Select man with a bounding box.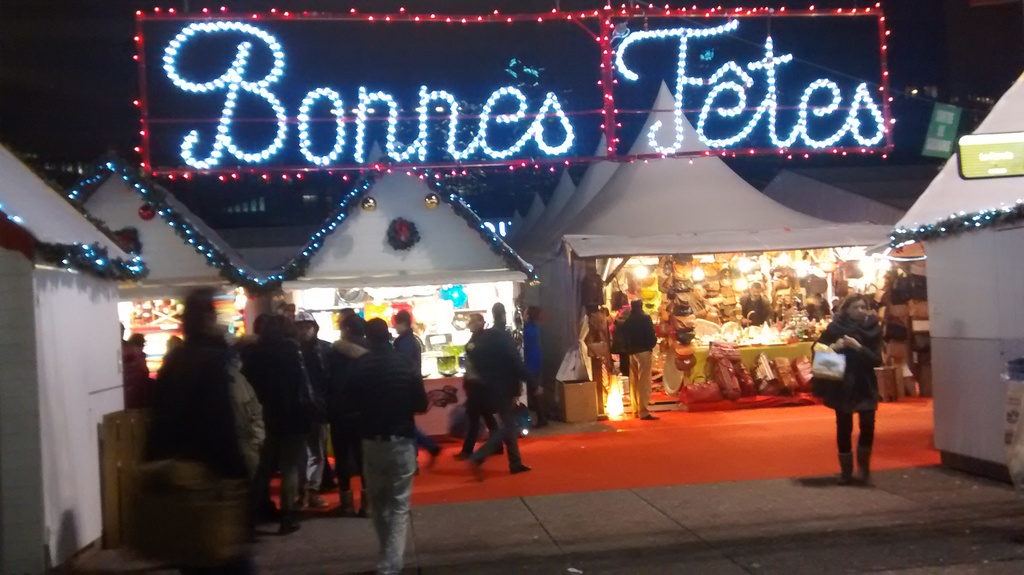
346,316,422,574.
